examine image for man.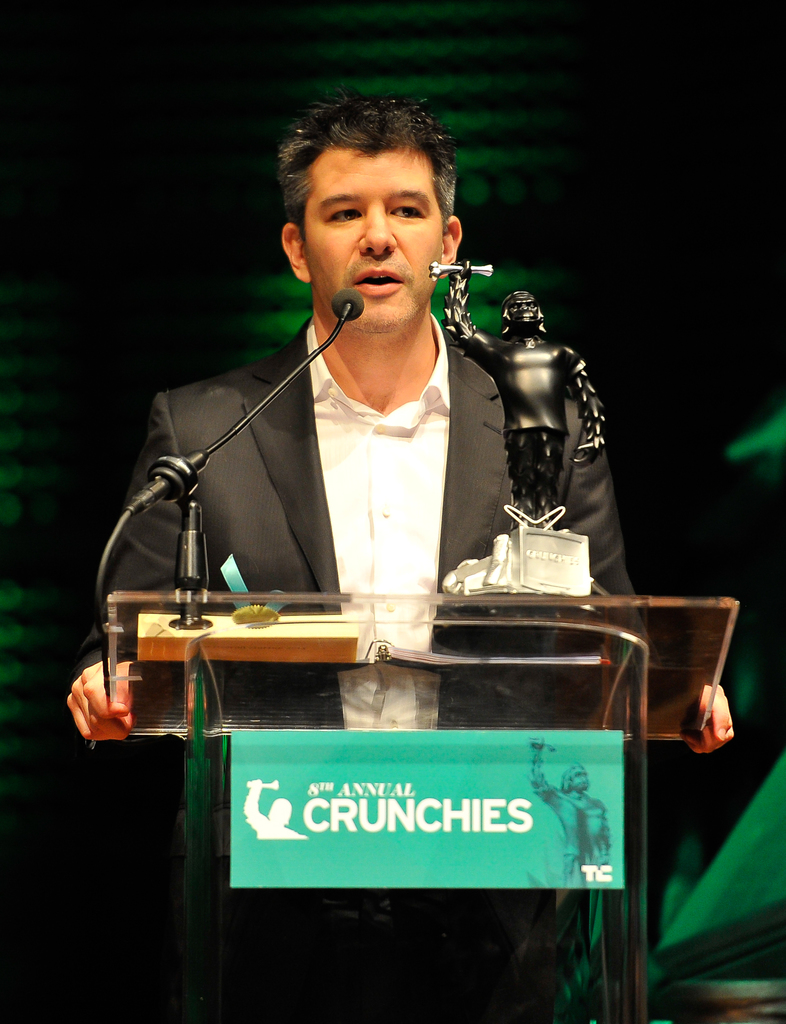
Examination result: <box>122,122,632,696</box>.
